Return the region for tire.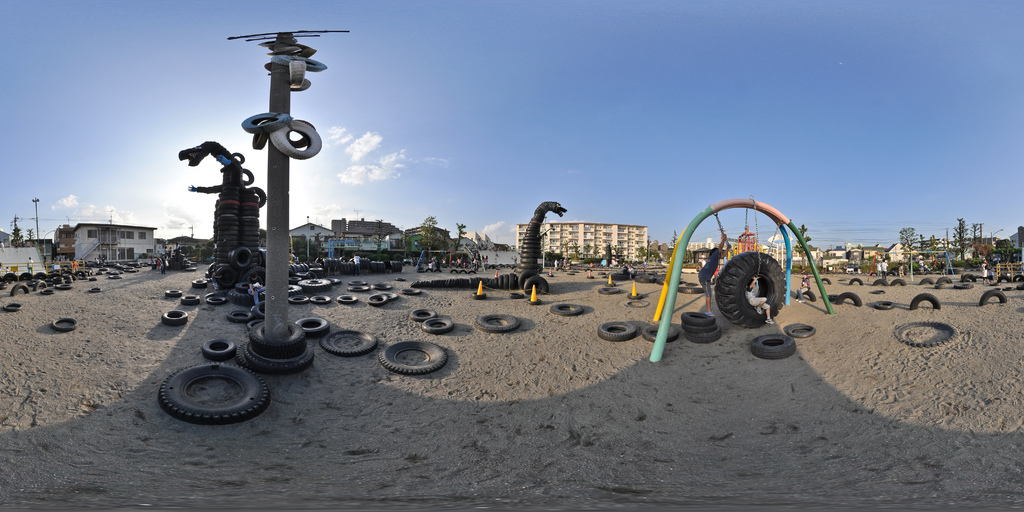
l=471, t=312, r=521, b=333.
